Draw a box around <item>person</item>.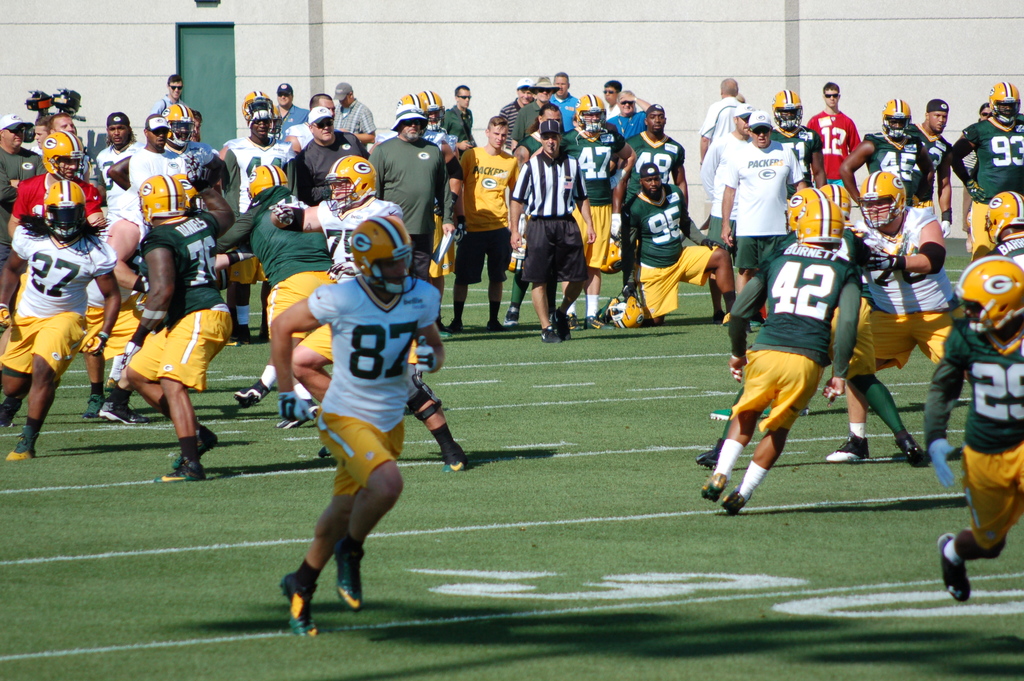
510 119 598 341.
